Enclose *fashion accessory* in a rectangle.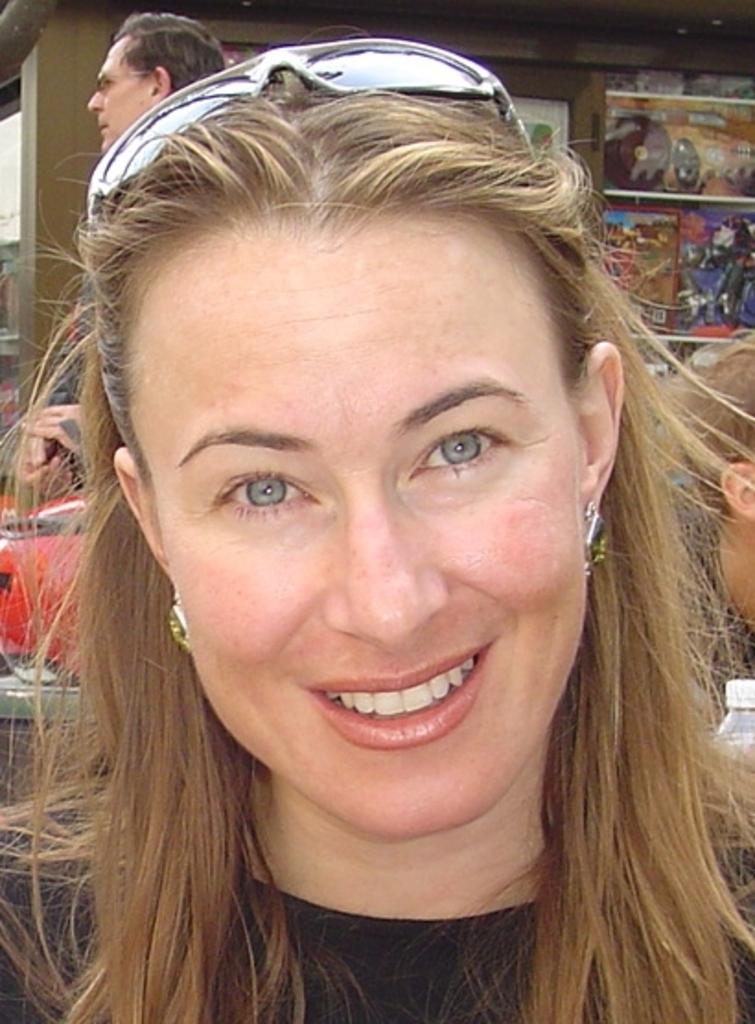
83/39/540/241.
